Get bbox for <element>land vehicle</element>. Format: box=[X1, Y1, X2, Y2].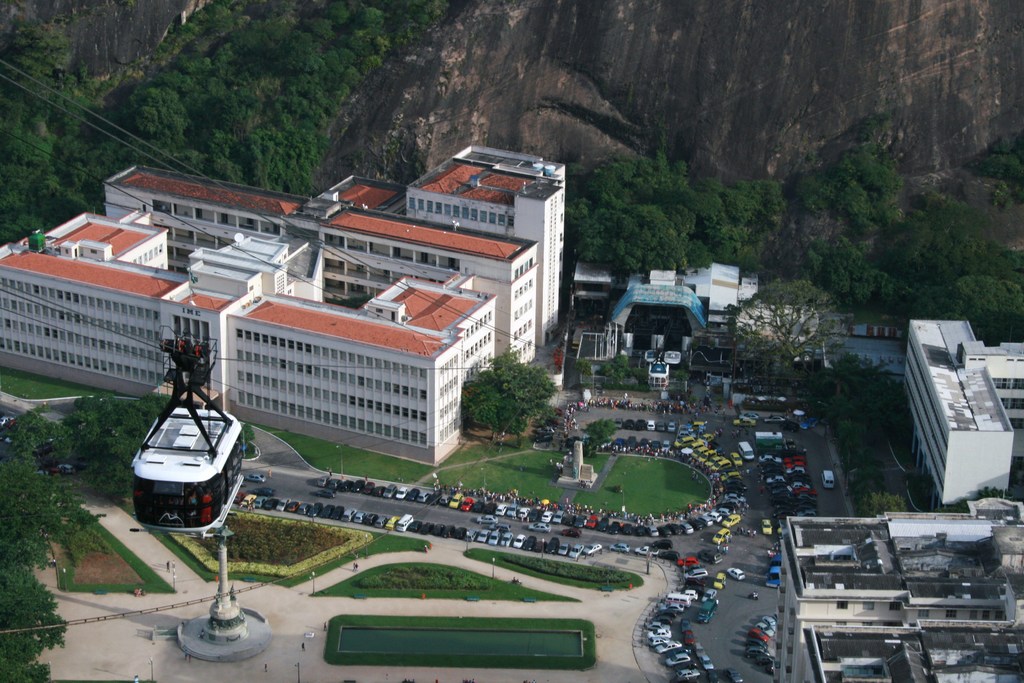
box=[382, 482, 397, 500].
